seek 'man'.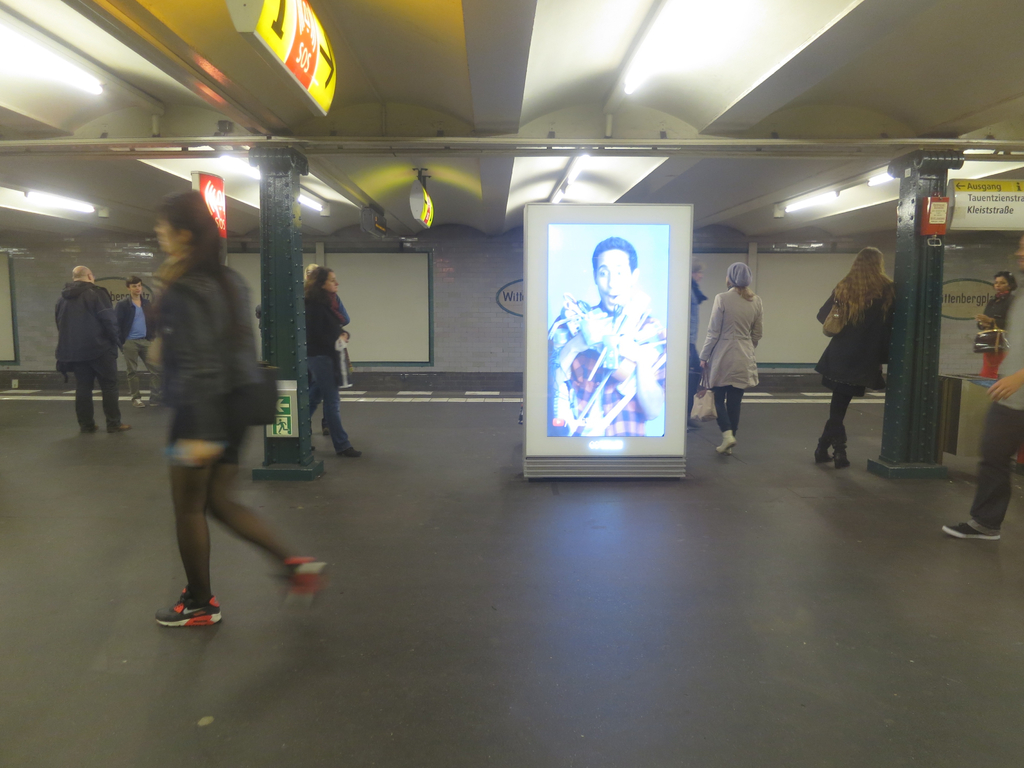
bbox(54, 266, 131, 429).
